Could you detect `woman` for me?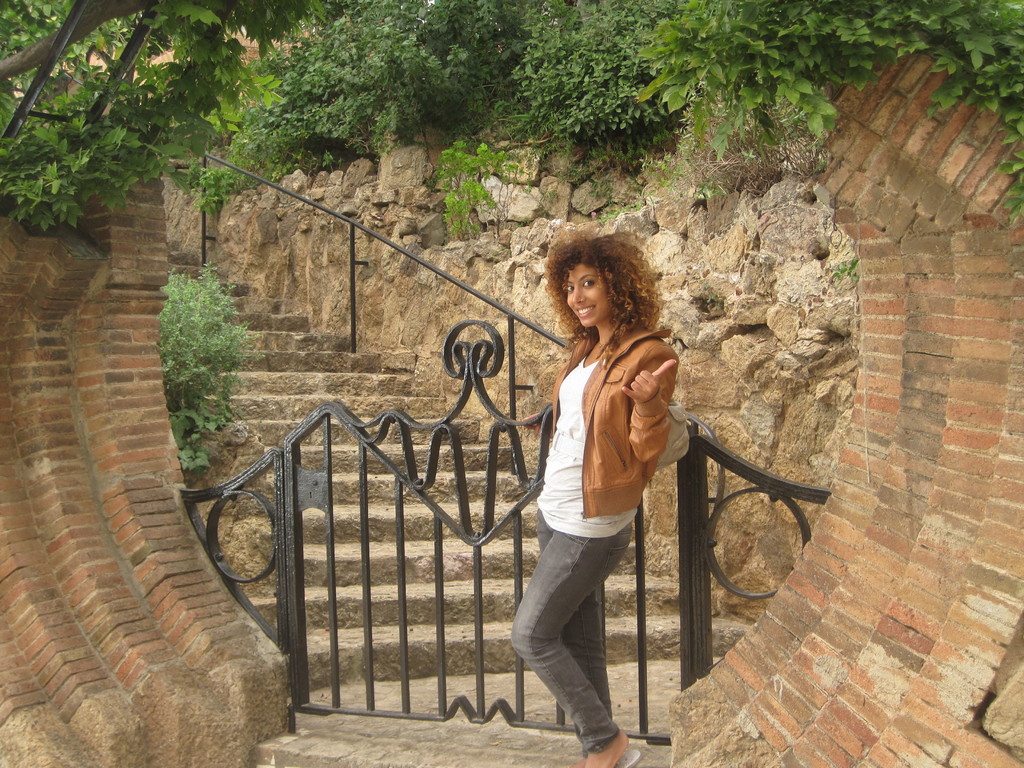
Detection result: (509, 233, 681, 767).
